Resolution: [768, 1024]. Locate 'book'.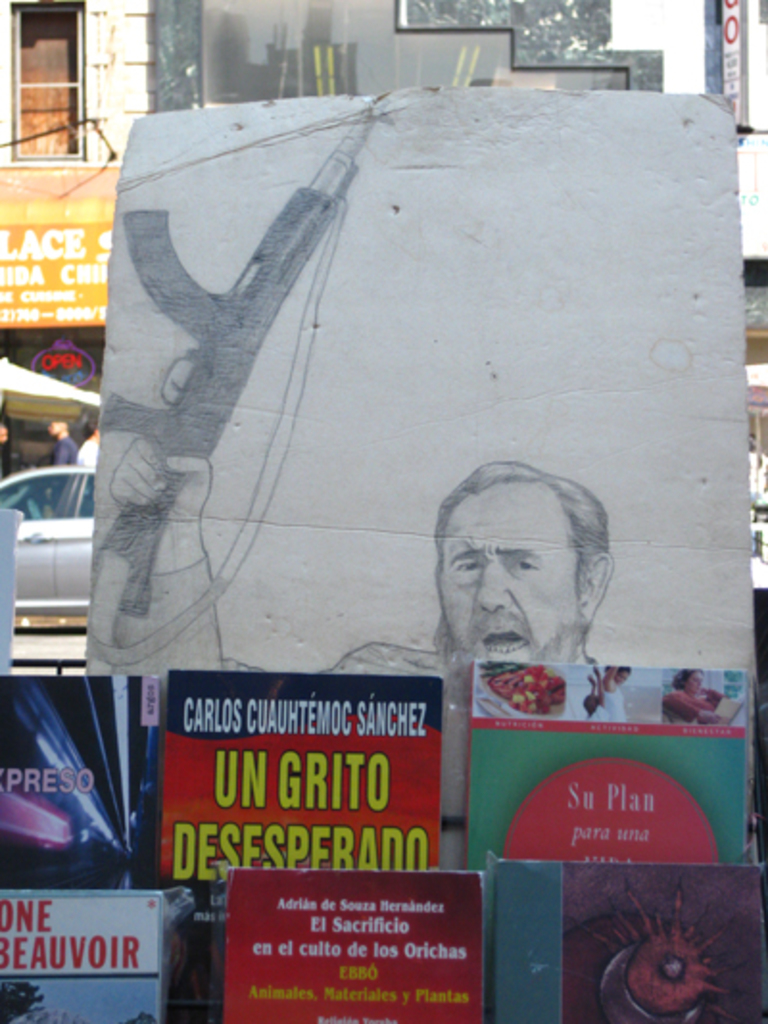
left=150, top=659, right=444, bottom=884.
